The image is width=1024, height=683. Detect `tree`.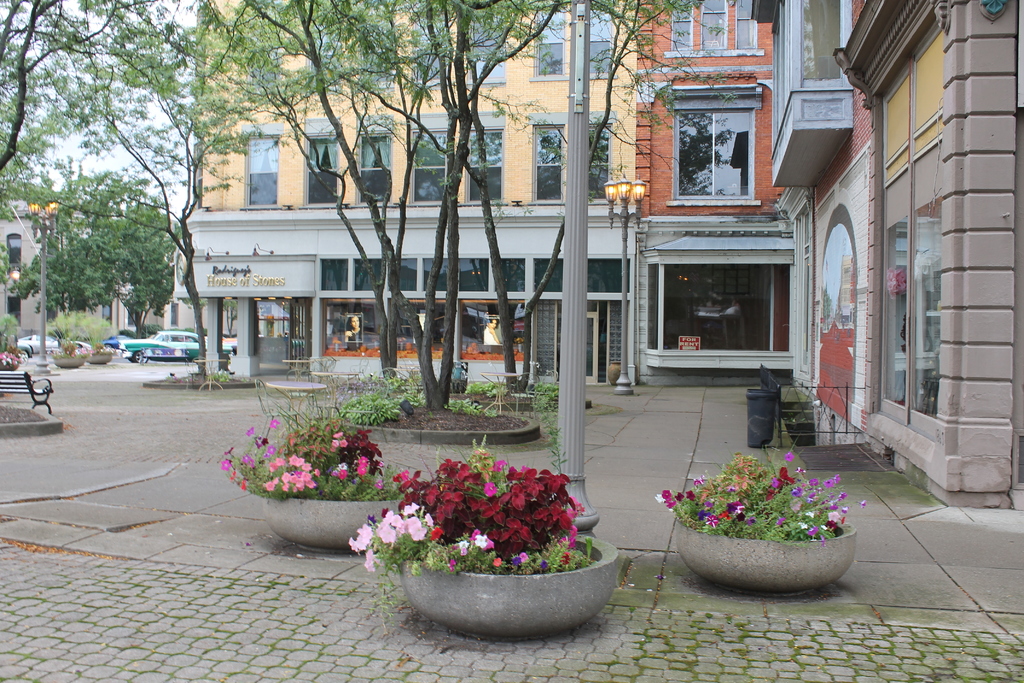
Detection: Rect(164, 0, 549, 423).
